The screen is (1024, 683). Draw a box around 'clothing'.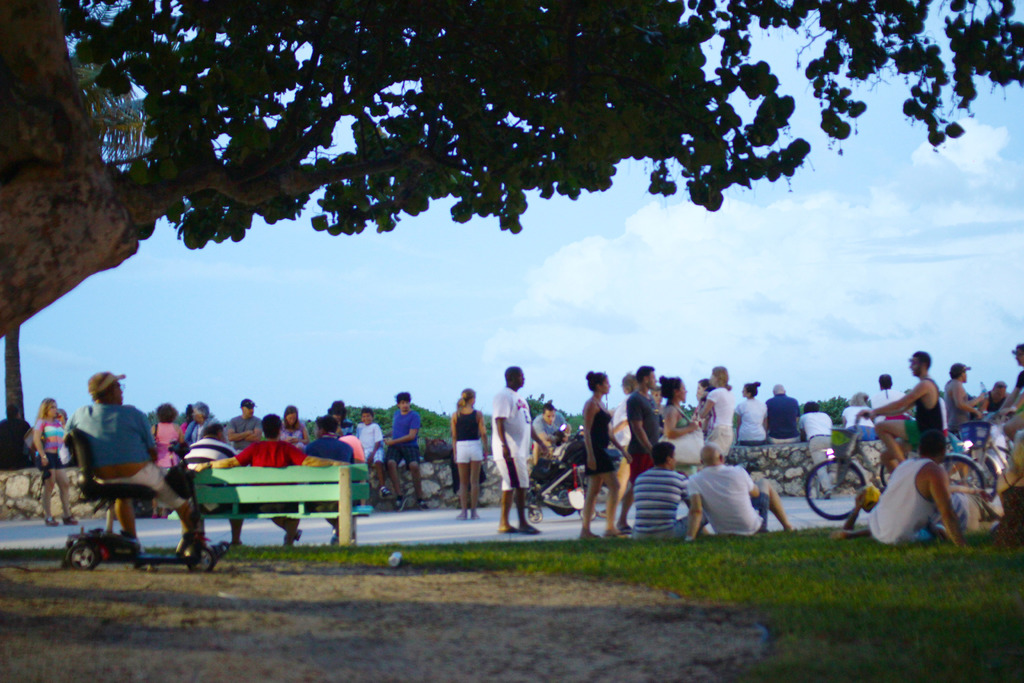
pyautogui.locateOnScreen(627, 459, 705, 550).
